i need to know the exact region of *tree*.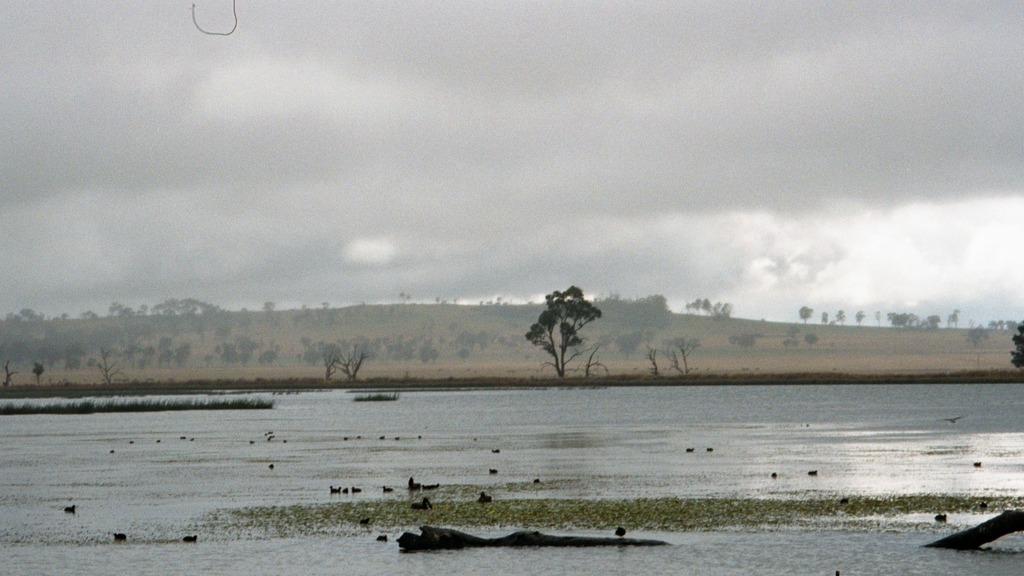
Region: x1=821, y1=309, x2=829, y2=325.
